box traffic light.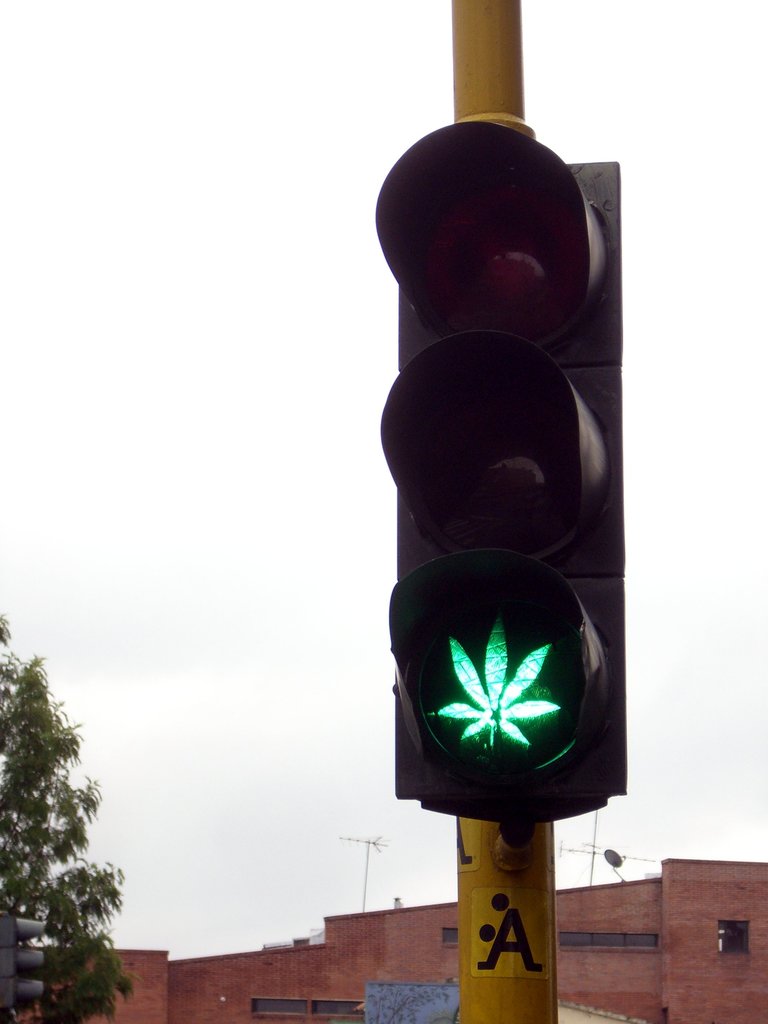
372:120:627:844.
